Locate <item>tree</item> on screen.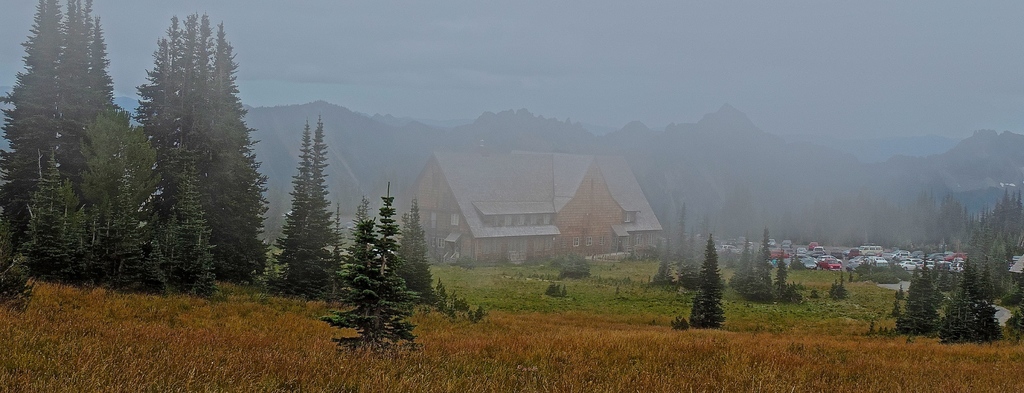
On screen at (x1=292, y1=107, x2=335, y2=291).
